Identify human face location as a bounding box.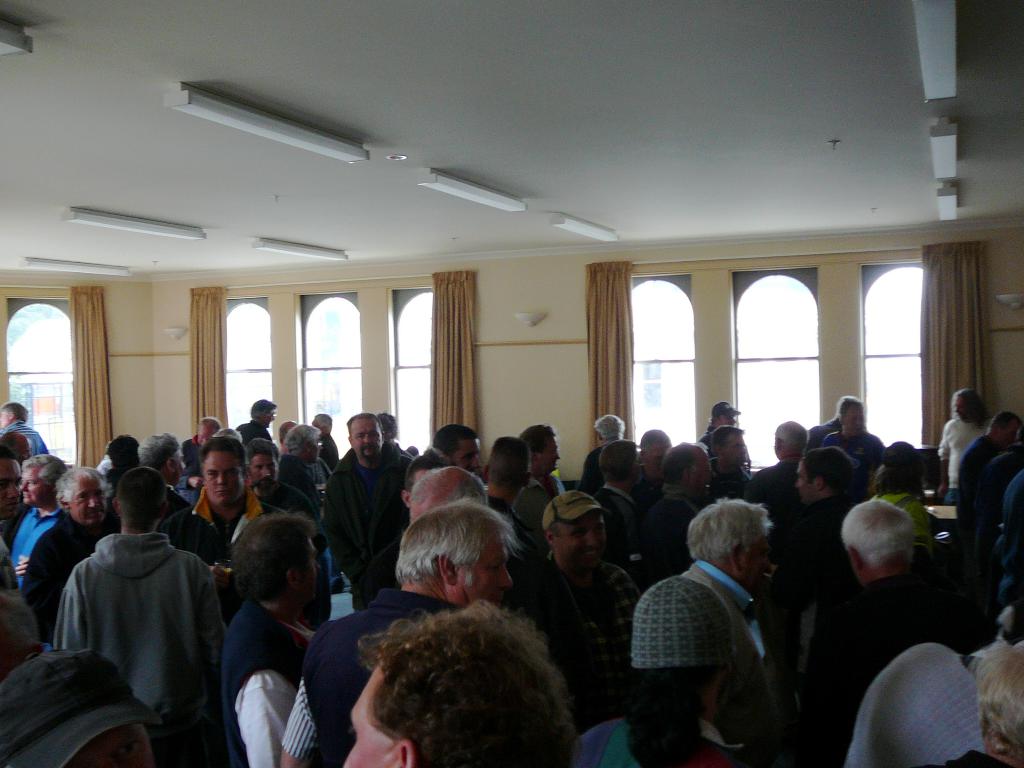
[left=745, top=531, right=766, bottom=601].
